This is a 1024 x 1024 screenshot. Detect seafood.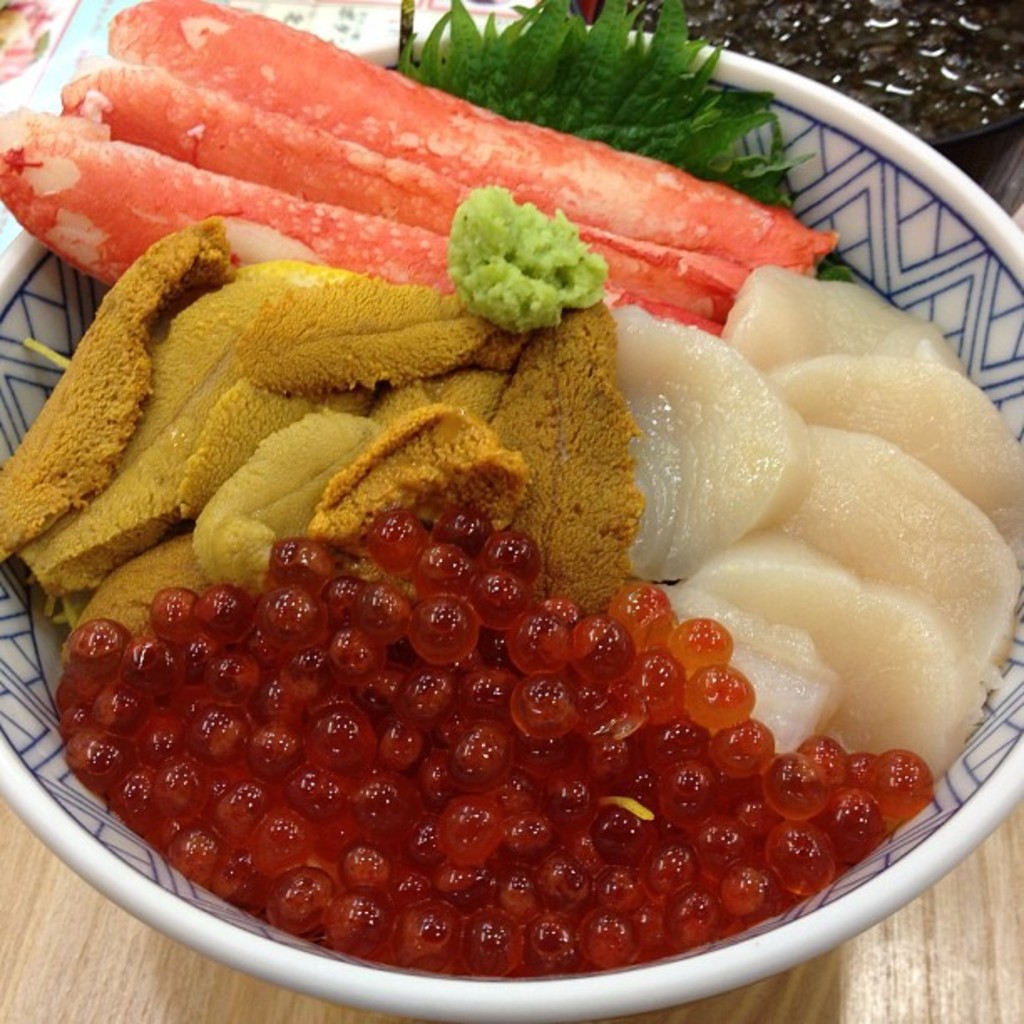
(0,110,719,325).
